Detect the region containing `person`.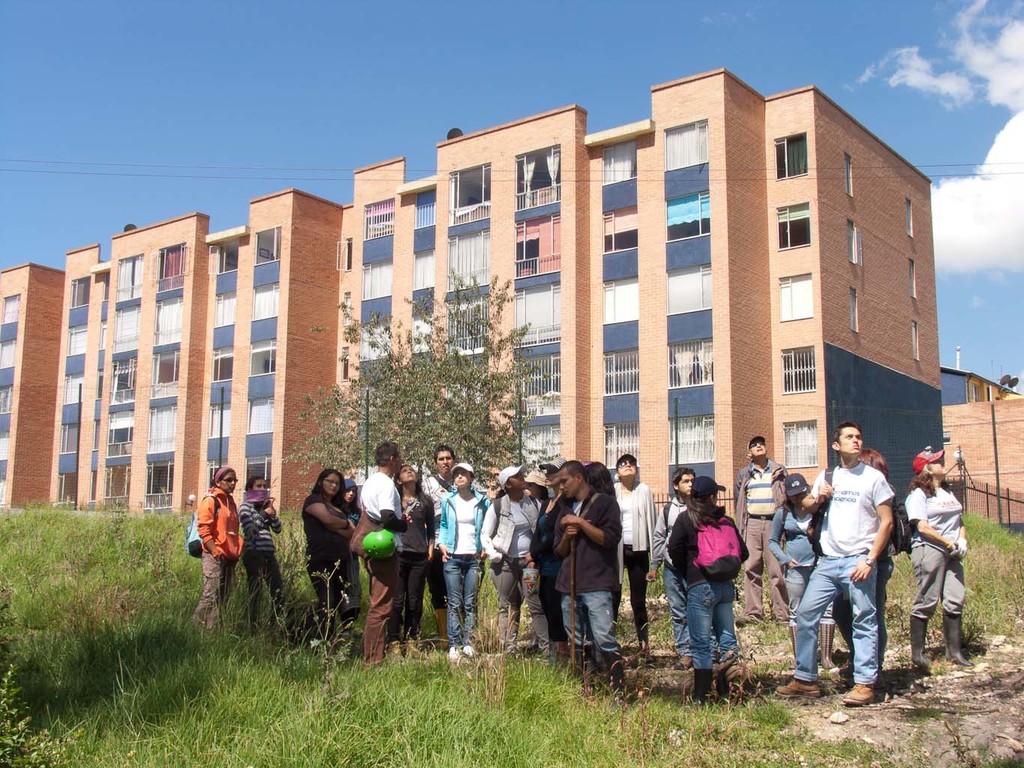
553/459/620/688.
